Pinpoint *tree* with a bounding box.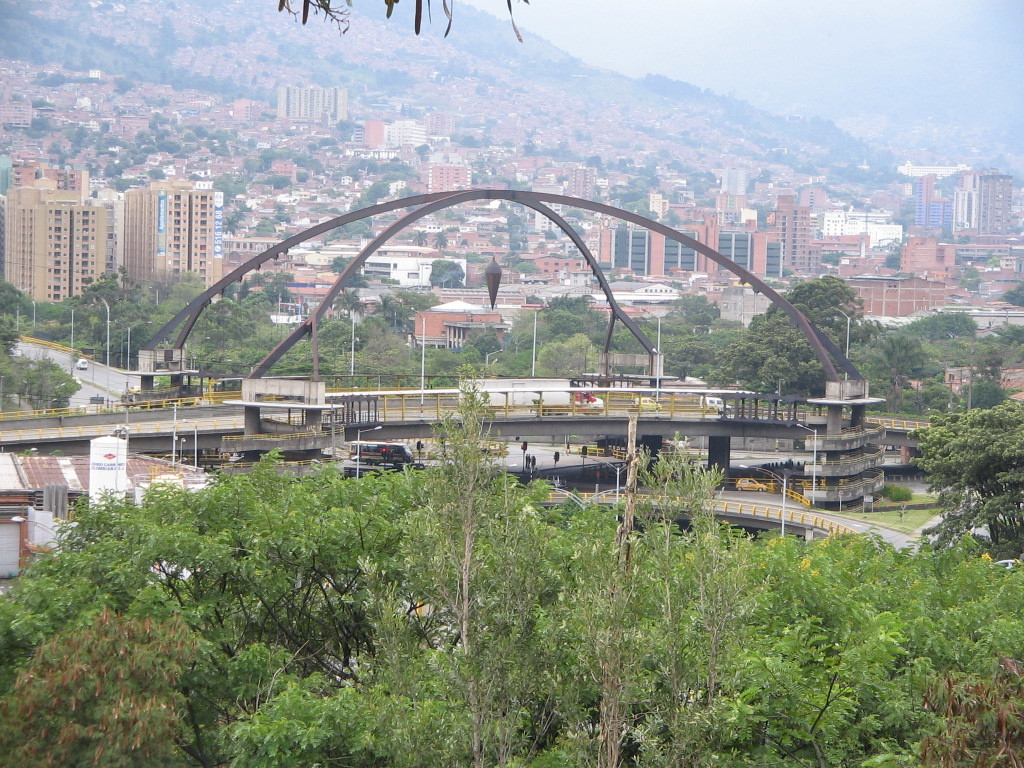
region(309, 165, 418, 286).
